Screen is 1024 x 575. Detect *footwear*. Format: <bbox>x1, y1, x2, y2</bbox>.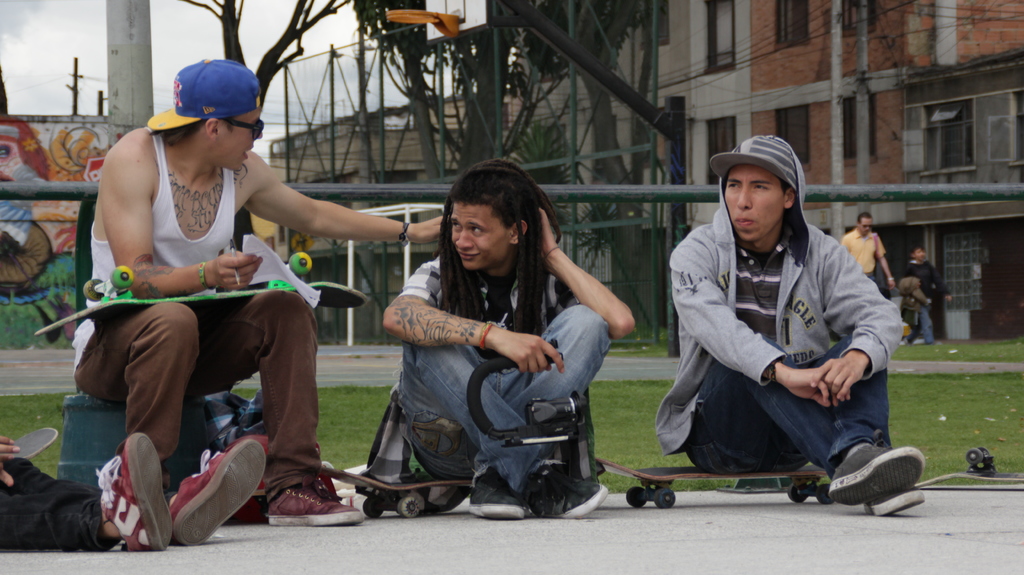
<bbox>468, 457, 529, 520</bbox>.
